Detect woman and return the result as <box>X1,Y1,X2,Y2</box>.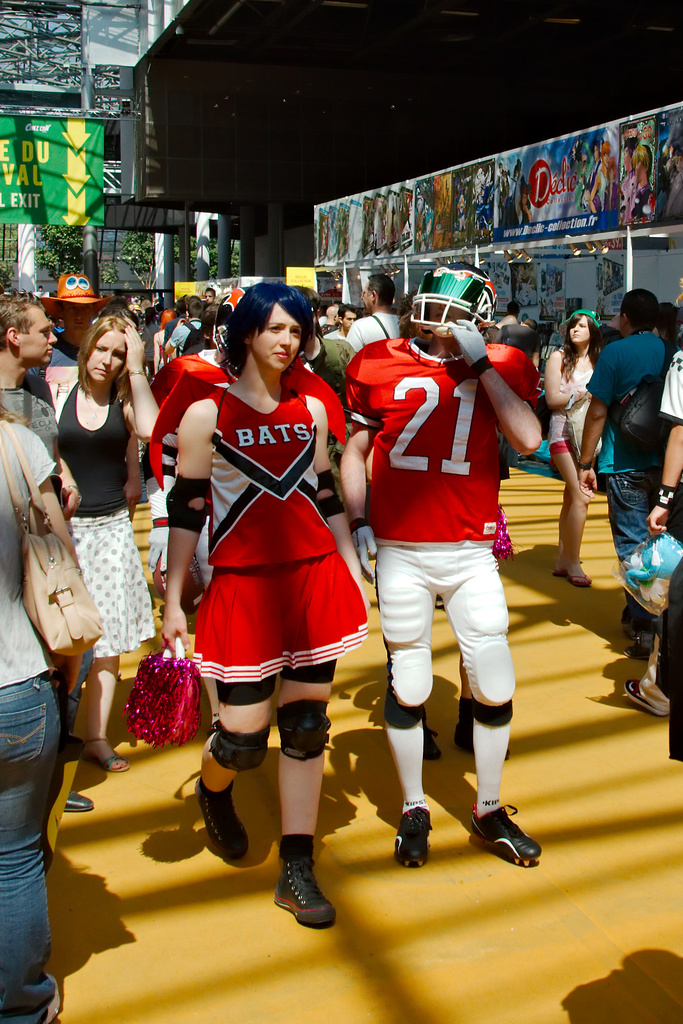
<box>0,397,85,1023</box>.
